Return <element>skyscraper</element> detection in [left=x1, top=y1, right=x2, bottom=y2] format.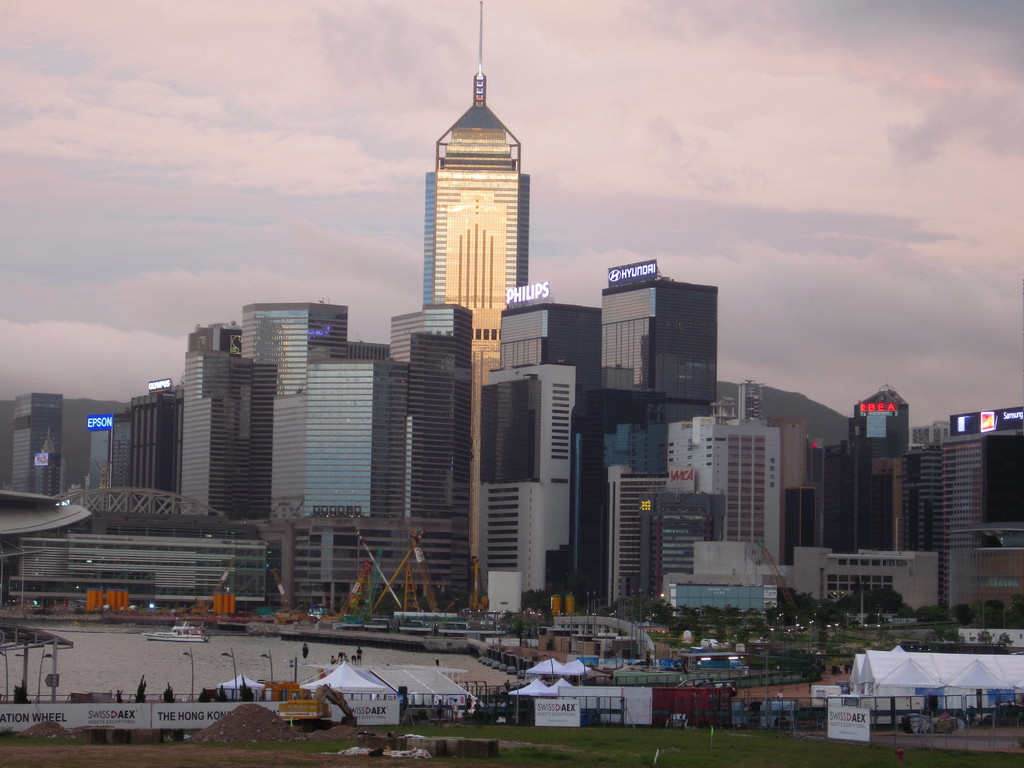
[left=916, top=426, right=1023, bottom=545].
